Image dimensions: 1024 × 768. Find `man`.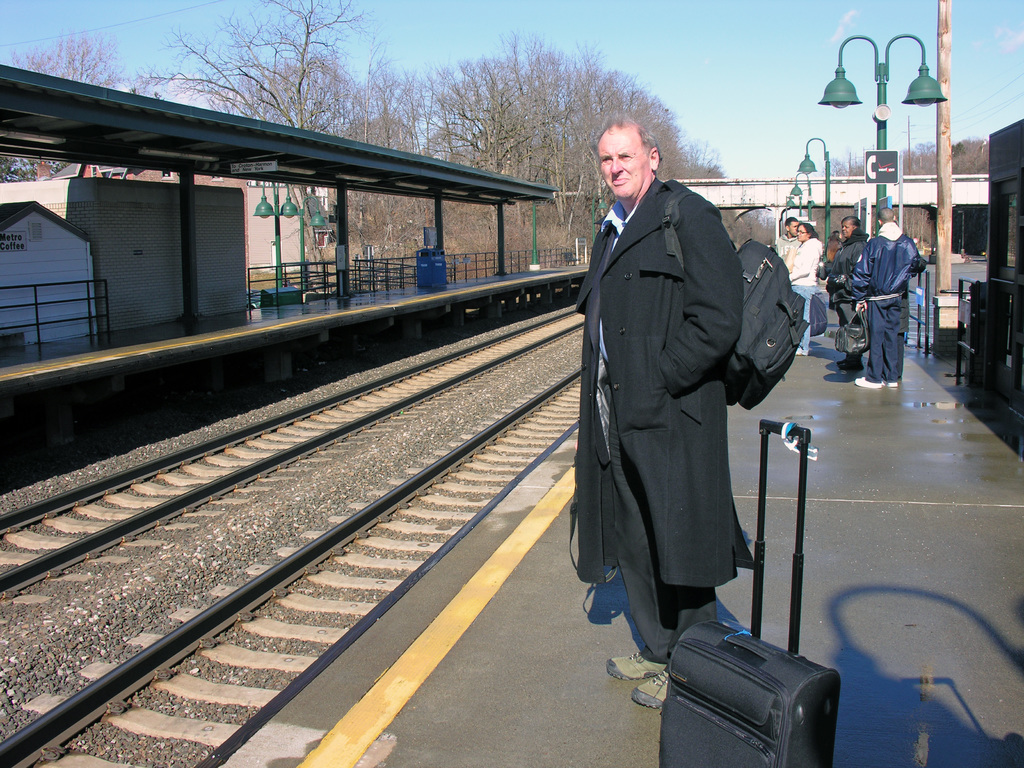
bbox=(567, 115, 810, 711).
